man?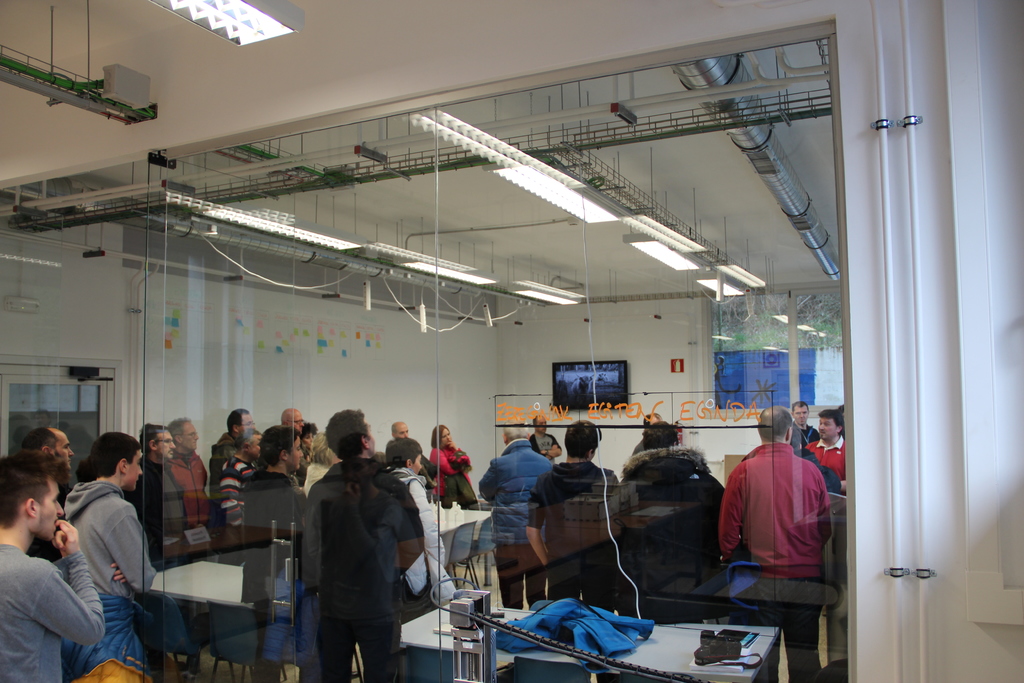
box=[529, 425, 636, 603]
